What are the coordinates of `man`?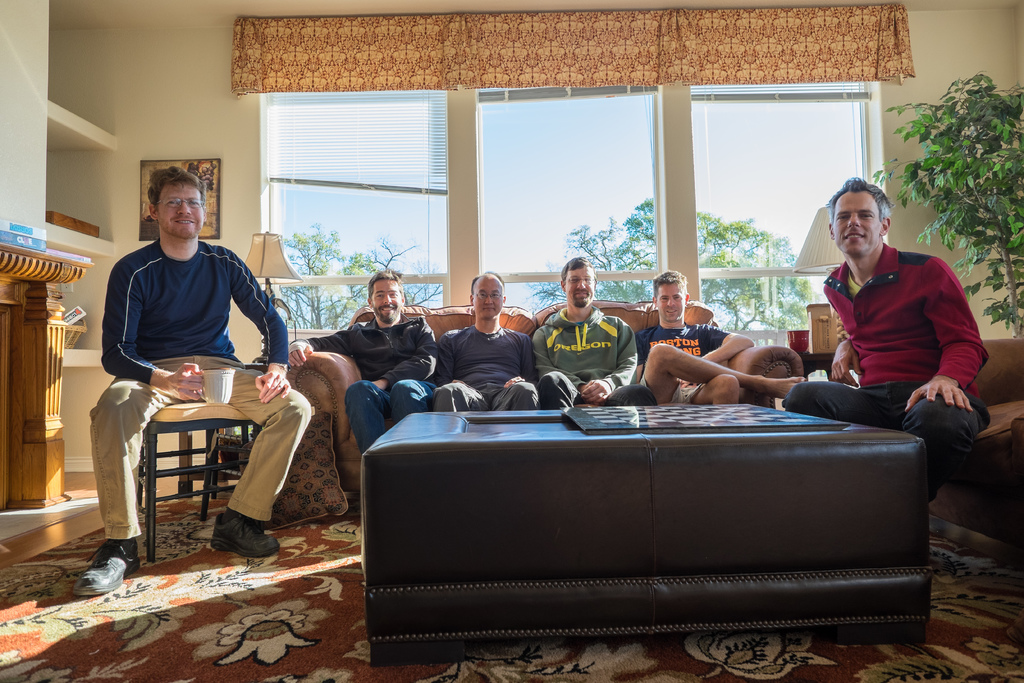
(left=531, top=255, right=651, bottom=408).
